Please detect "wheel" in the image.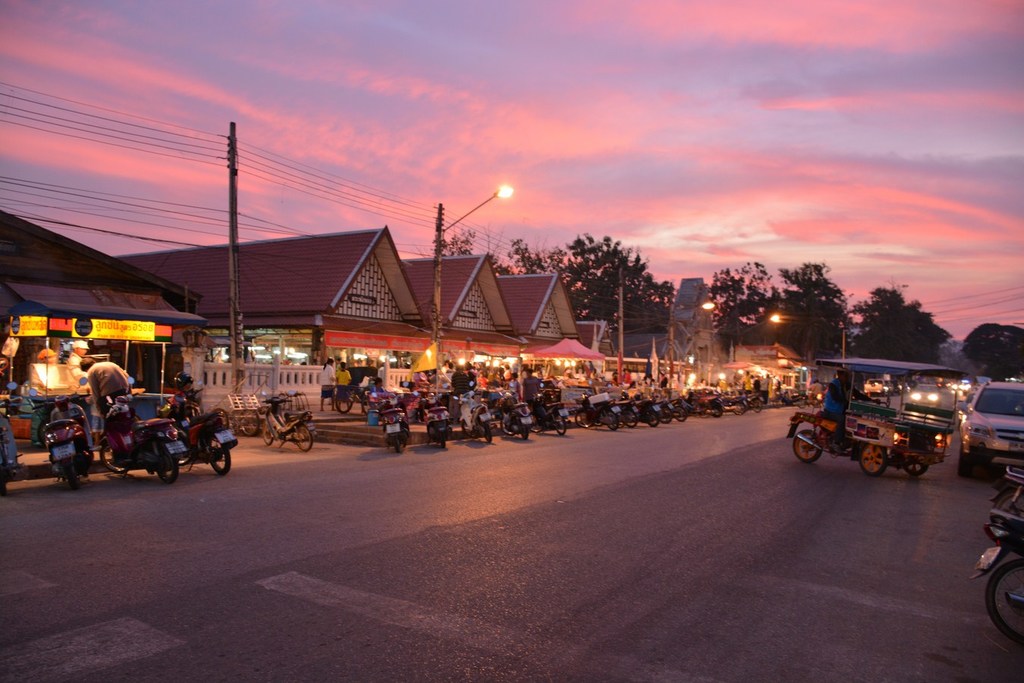
[775, 398, 784, 408].
